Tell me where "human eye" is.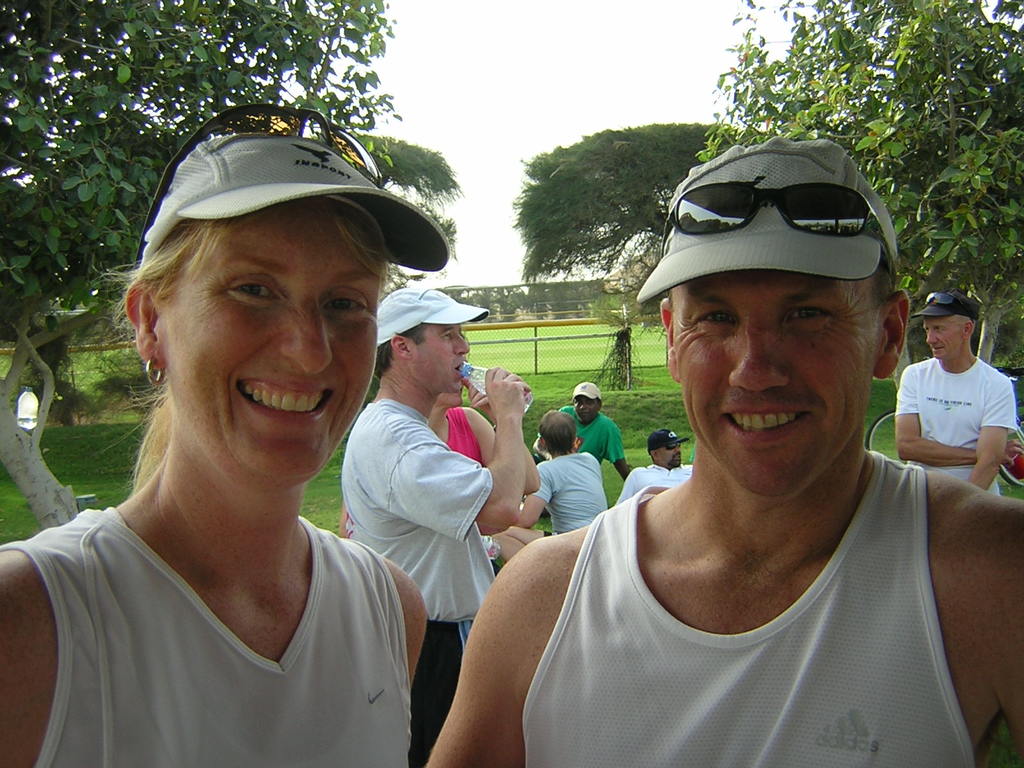
"human eye" is at rect(924, 326, 928, 332).
